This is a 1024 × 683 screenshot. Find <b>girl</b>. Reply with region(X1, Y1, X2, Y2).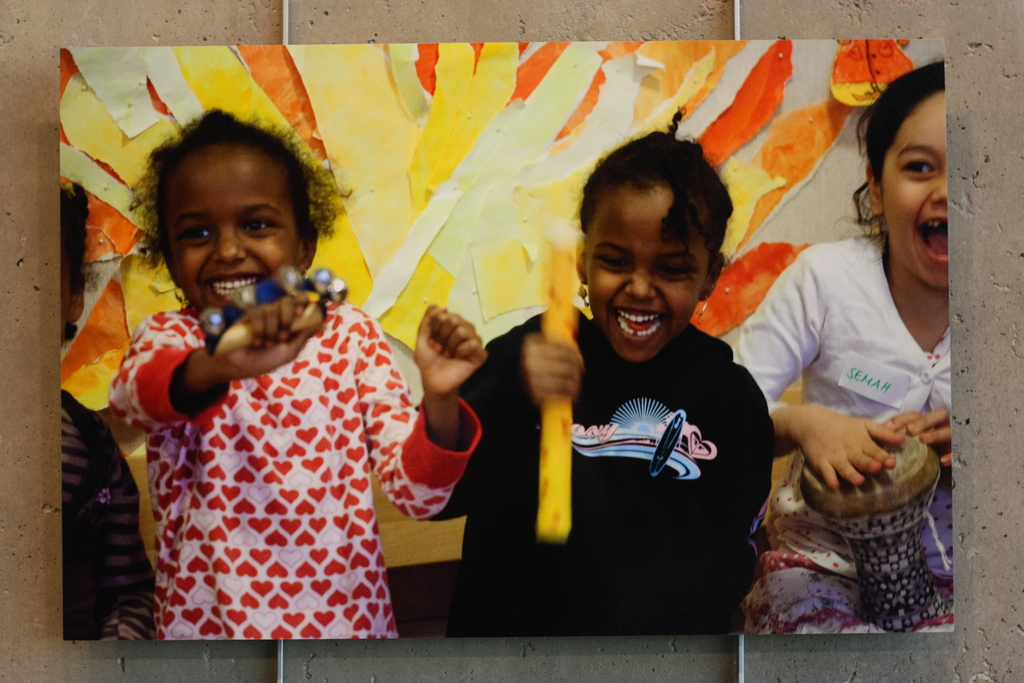
region(111, 106, 480, 638).
